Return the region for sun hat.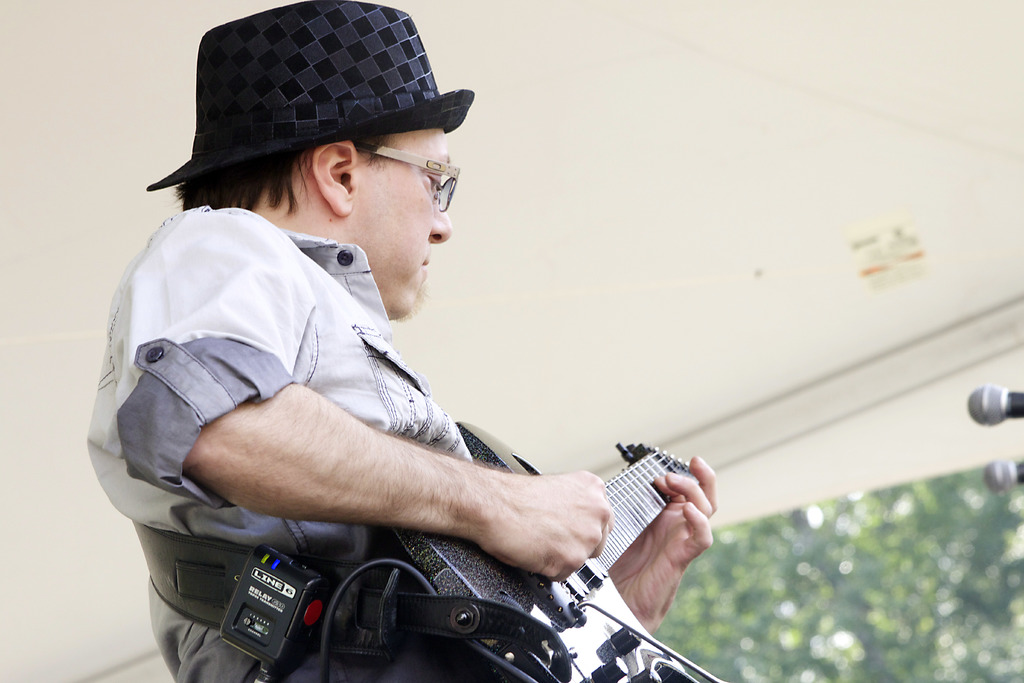
138 0 476 204.
